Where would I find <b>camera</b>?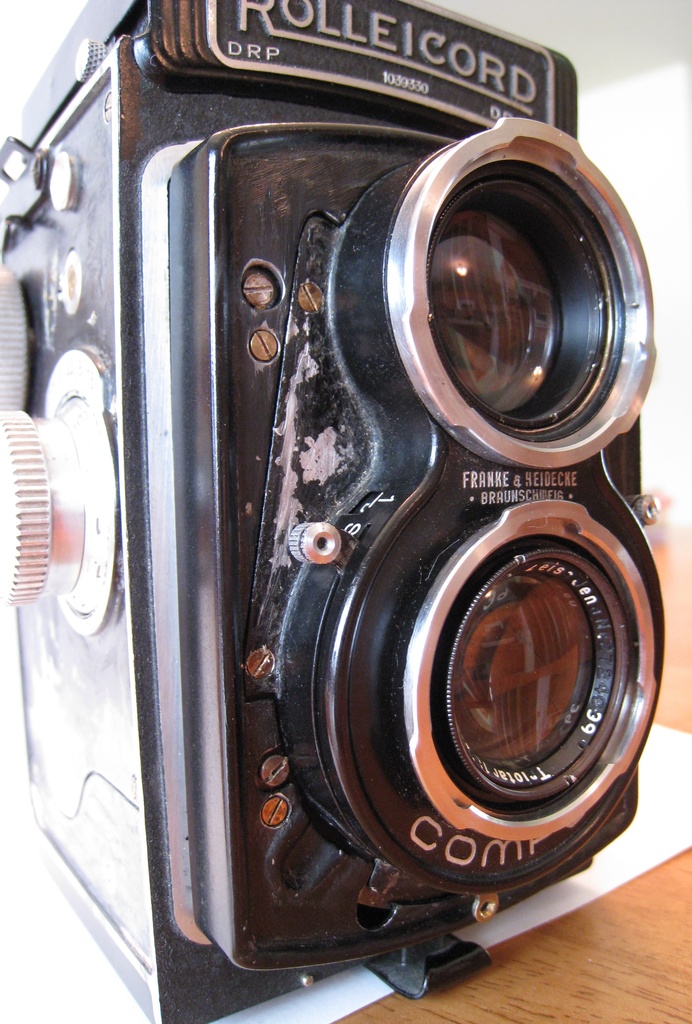
At bbox(1, 1, 684, 947).
